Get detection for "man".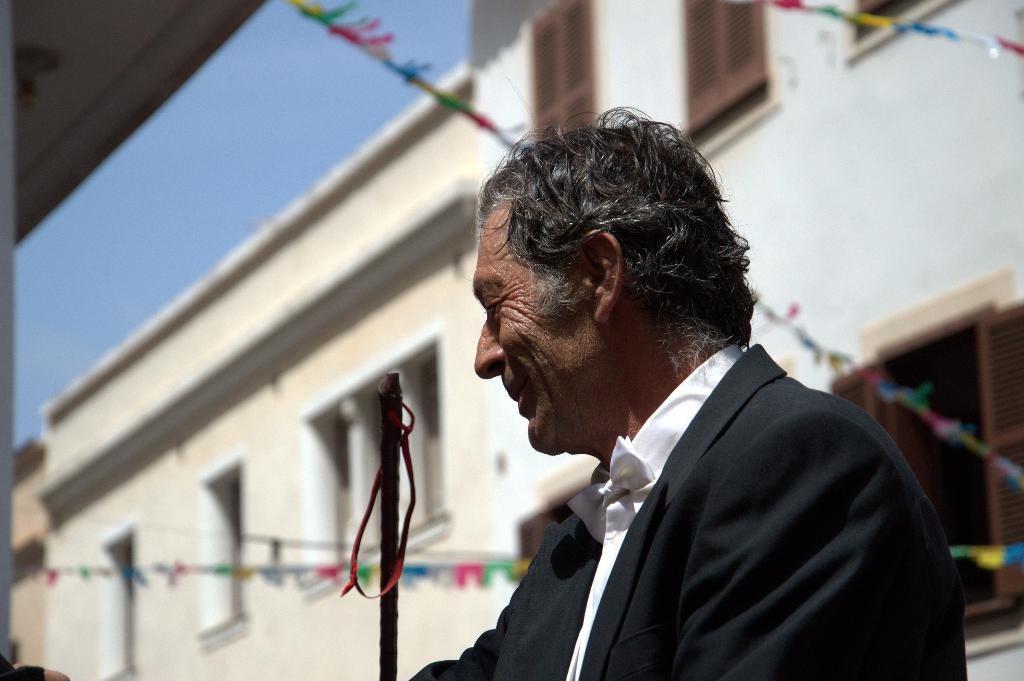
Detection: box(408, 103, 968, 680).
